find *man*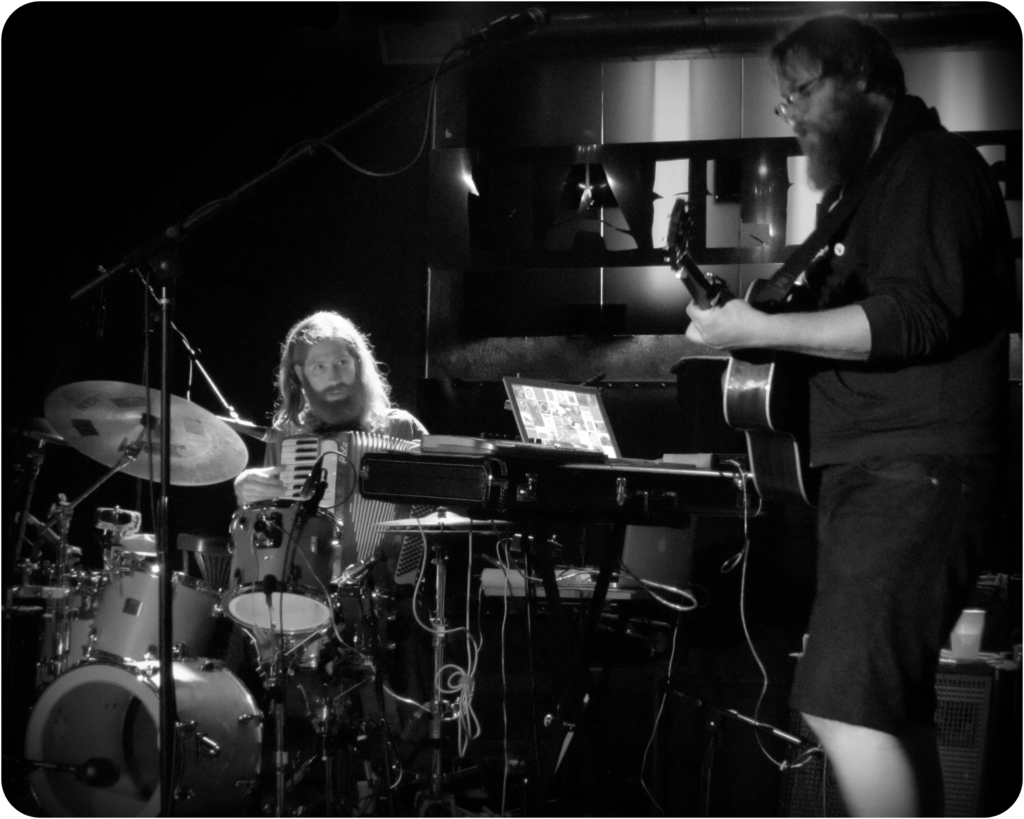
region(249, 310, 433, 581)
